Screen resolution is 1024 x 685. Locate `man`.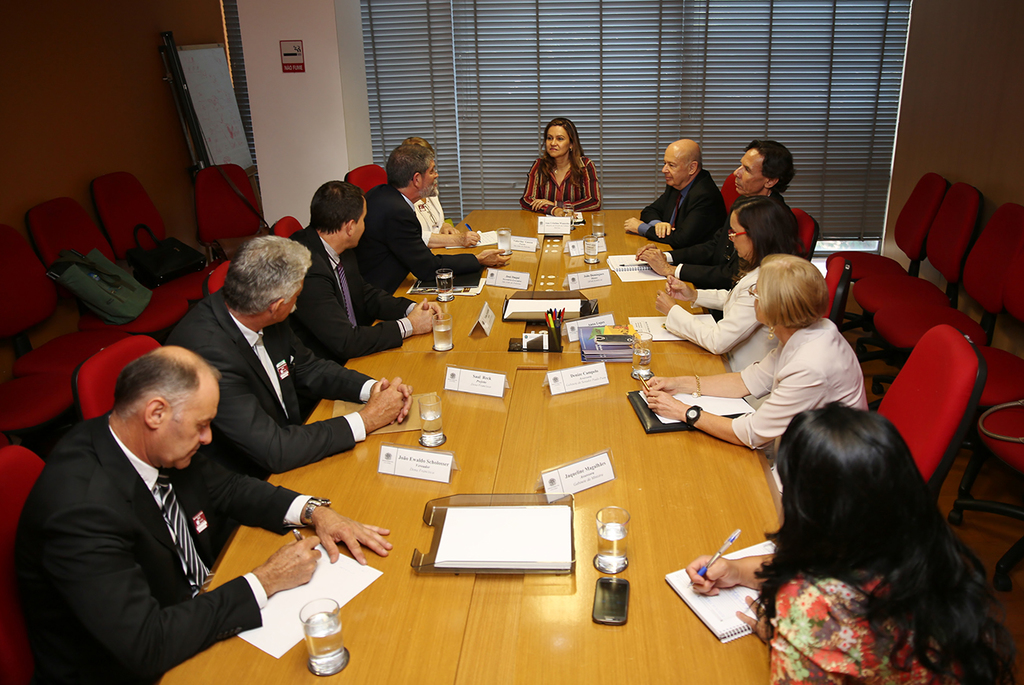
box=[621, 141, 725, 245].
